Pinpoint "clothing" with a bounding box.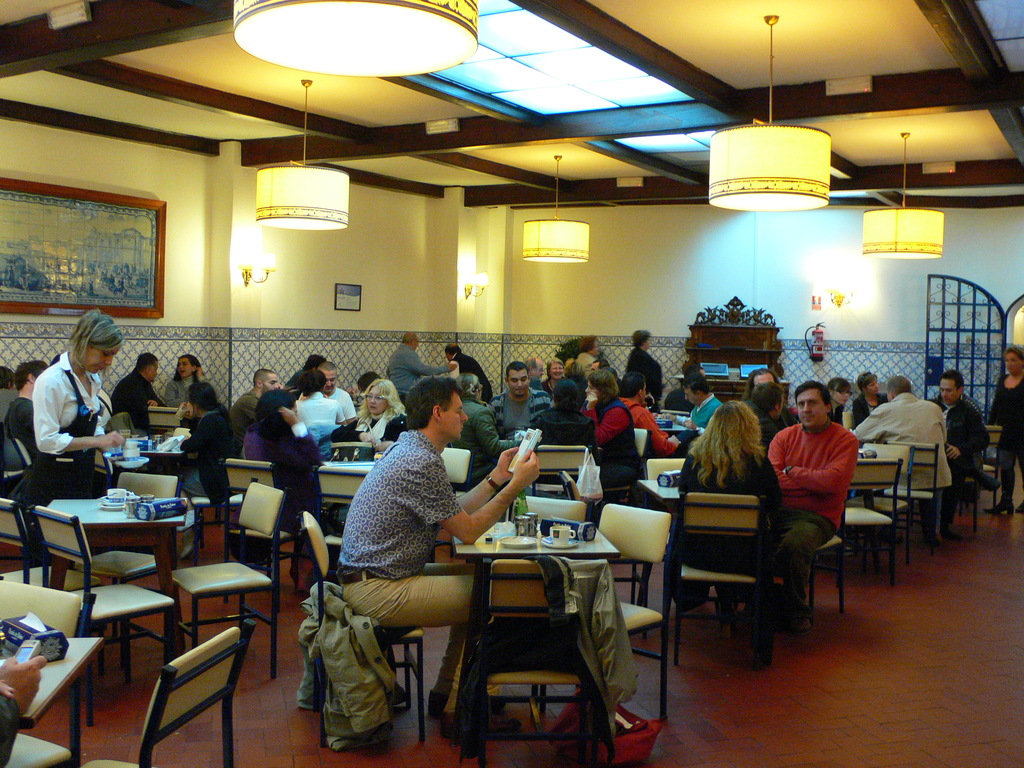
(856,390,955,490).
